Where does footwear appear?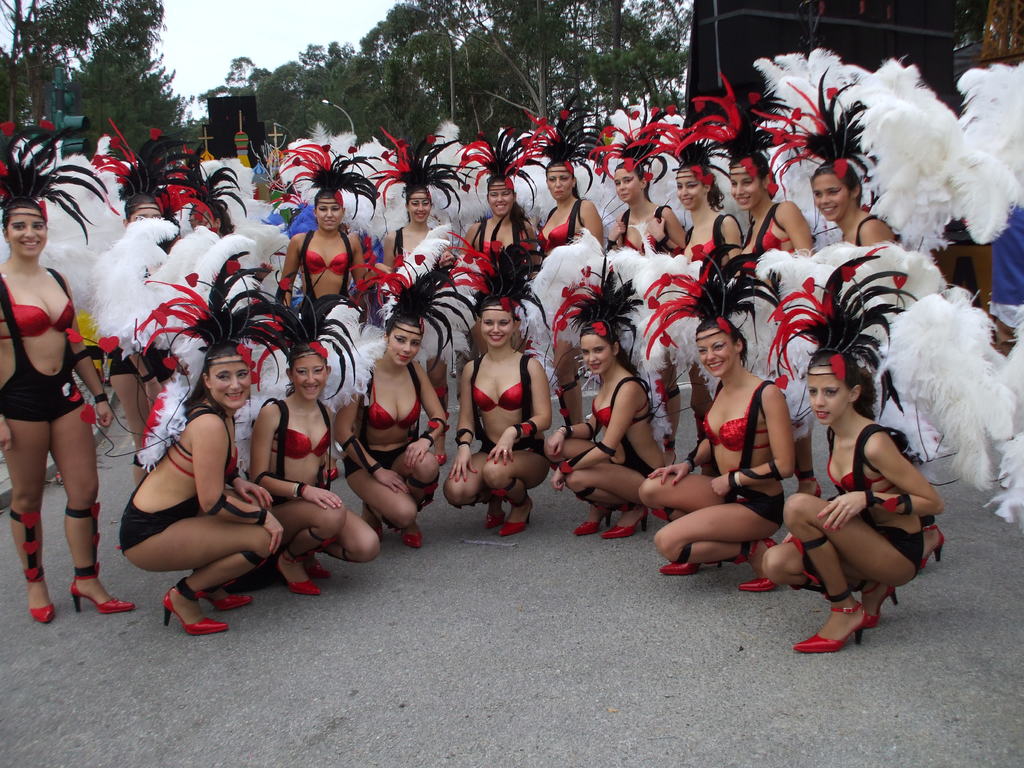
Appears at bbox=[860, 582, 899, 627].
